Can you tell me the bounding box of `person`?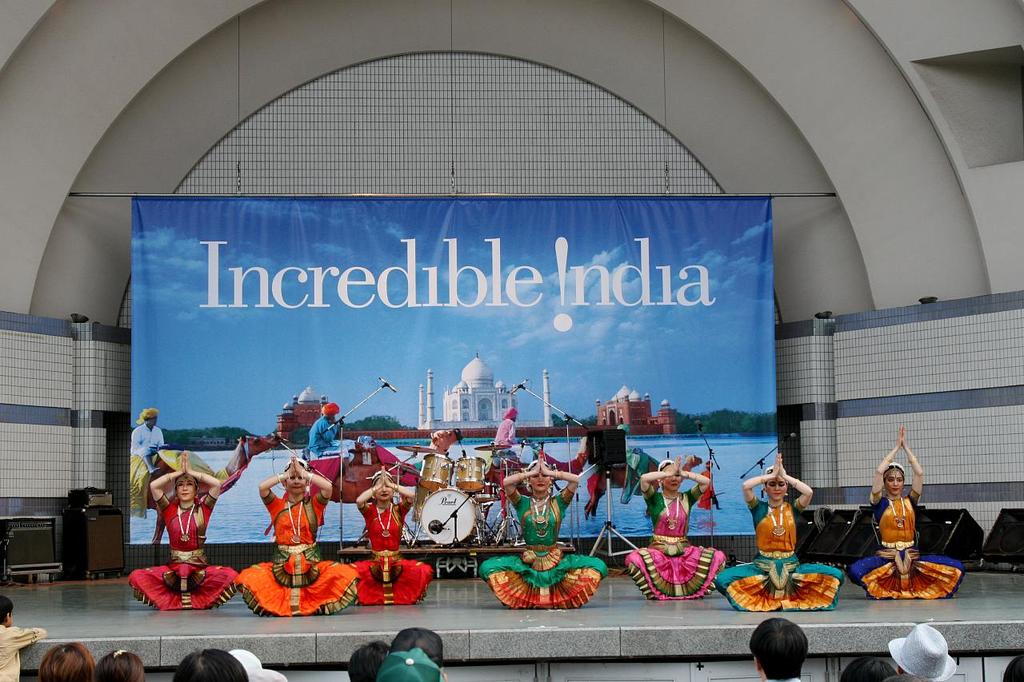
[129,411,164,474].
